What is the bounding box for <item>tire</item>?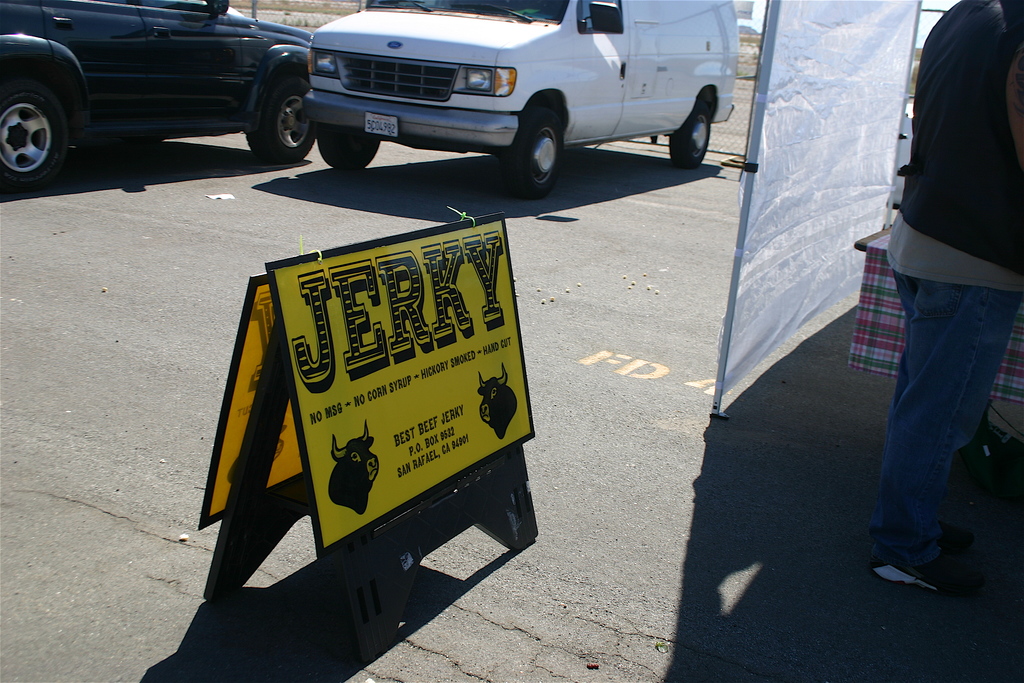
(x1=665, y1=101, x2=711, y2=169).
